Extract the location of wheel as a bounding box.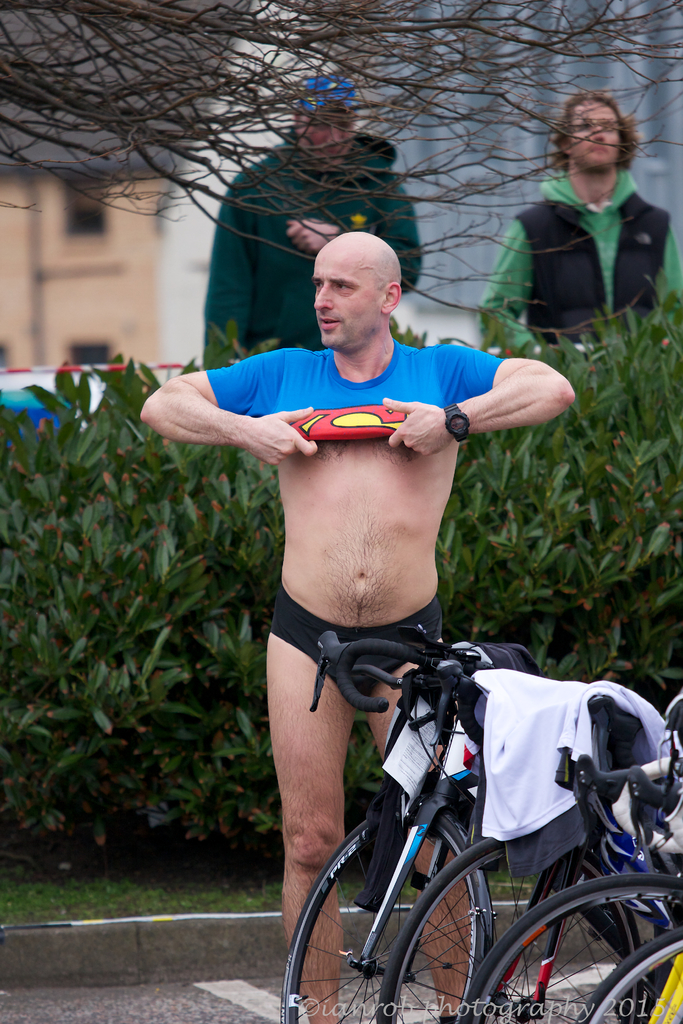
(276,805,493,1023).
